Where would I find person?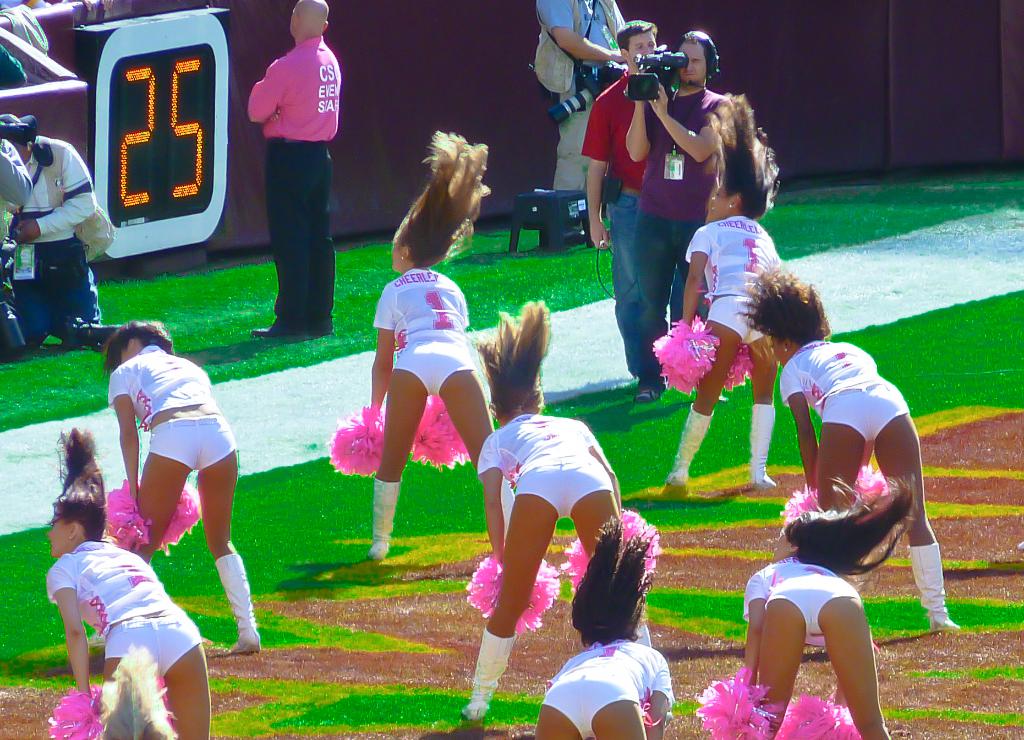
At <box>44,423,208,739</box>.
